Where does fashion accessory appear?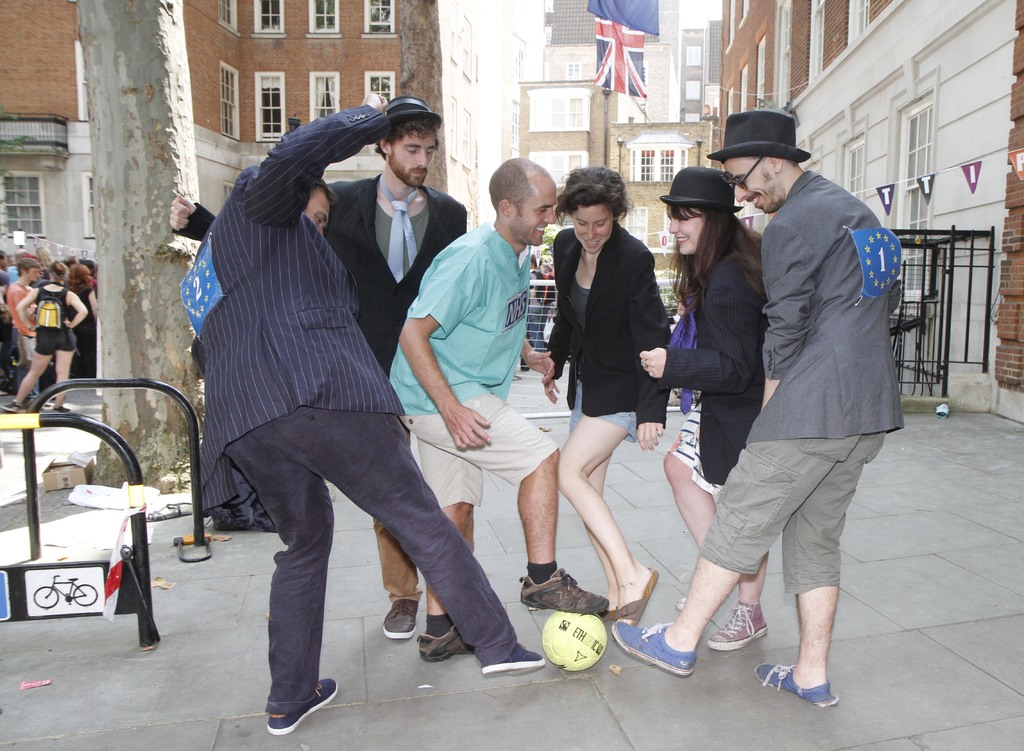
Appears at pyautogui.locateOnScreen(611, 566, 659, 642).
